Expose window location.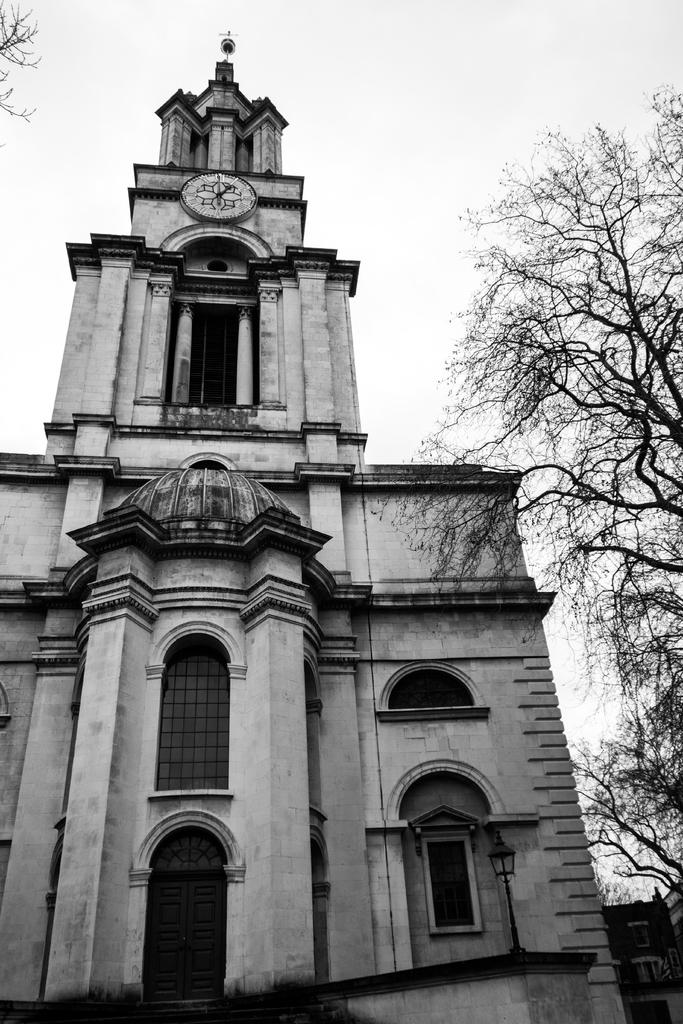
Exposed at (152, 826, 226, 1001).
